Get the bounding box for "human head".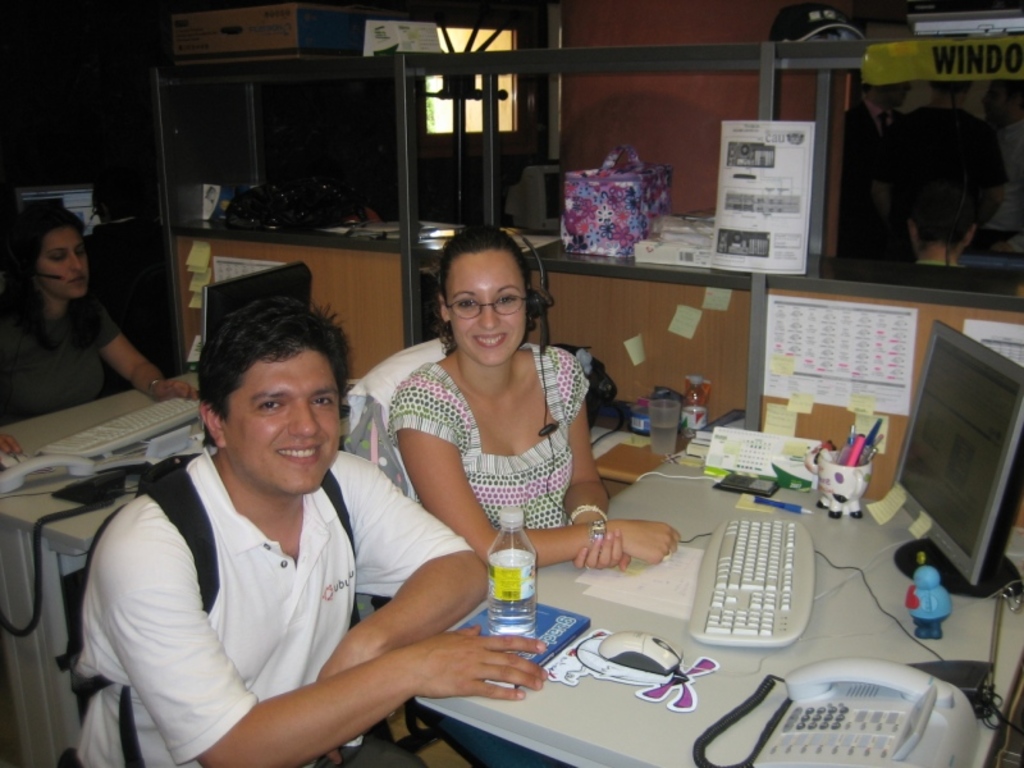
x1=425 y1=223 x2=545 y2=365.
